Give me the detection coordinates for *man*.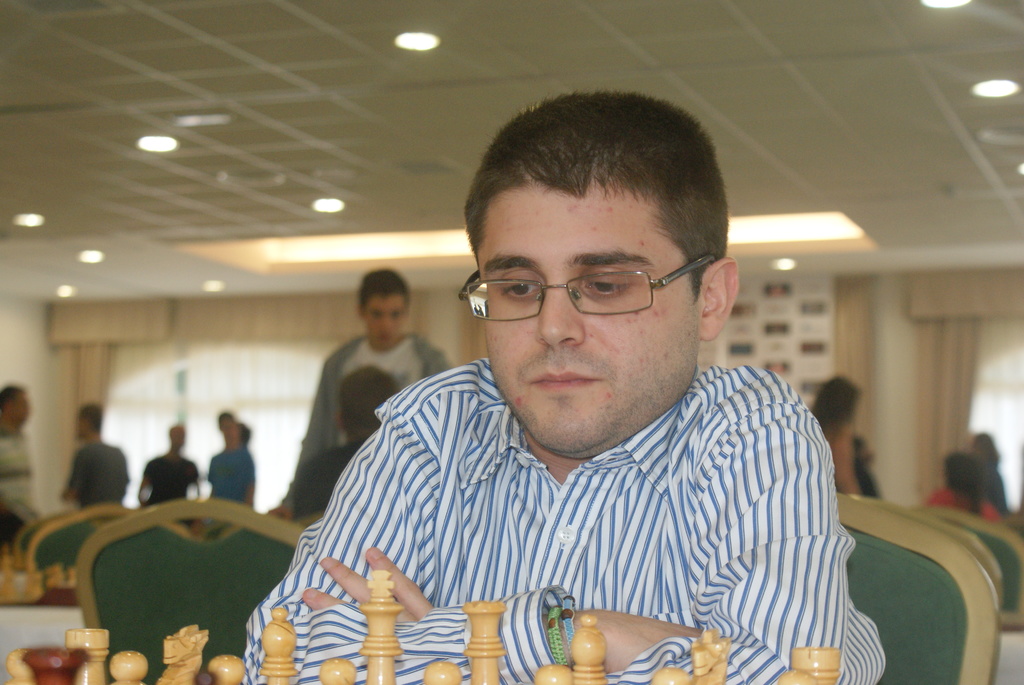
(x1=289, y1=266, x2=455, y2=479).
